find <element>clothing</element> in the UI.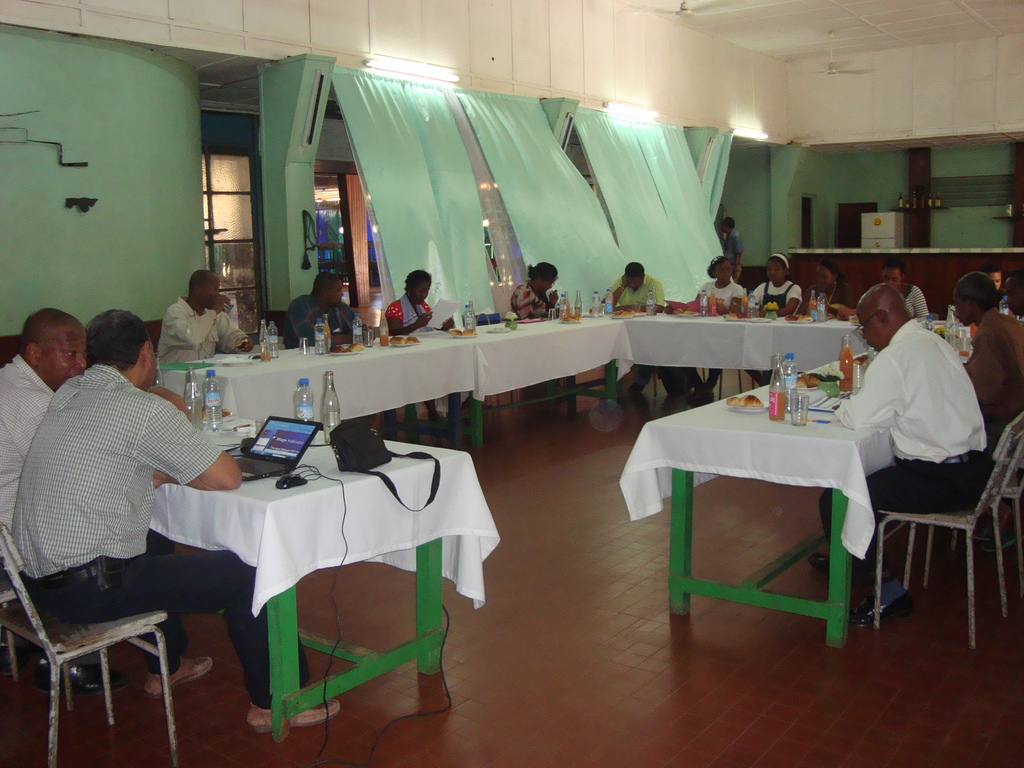
UI element at Rect(828, 307, 992, 588).
